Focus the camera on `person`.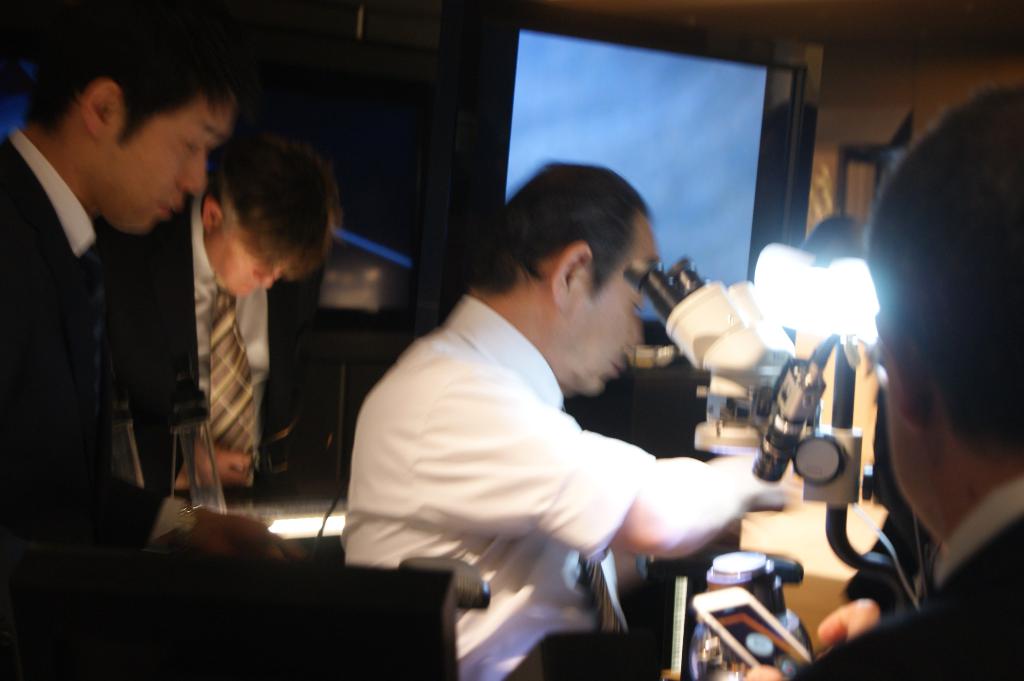
Focus region: x1=0 y1=19 x2=307 y2=559.
